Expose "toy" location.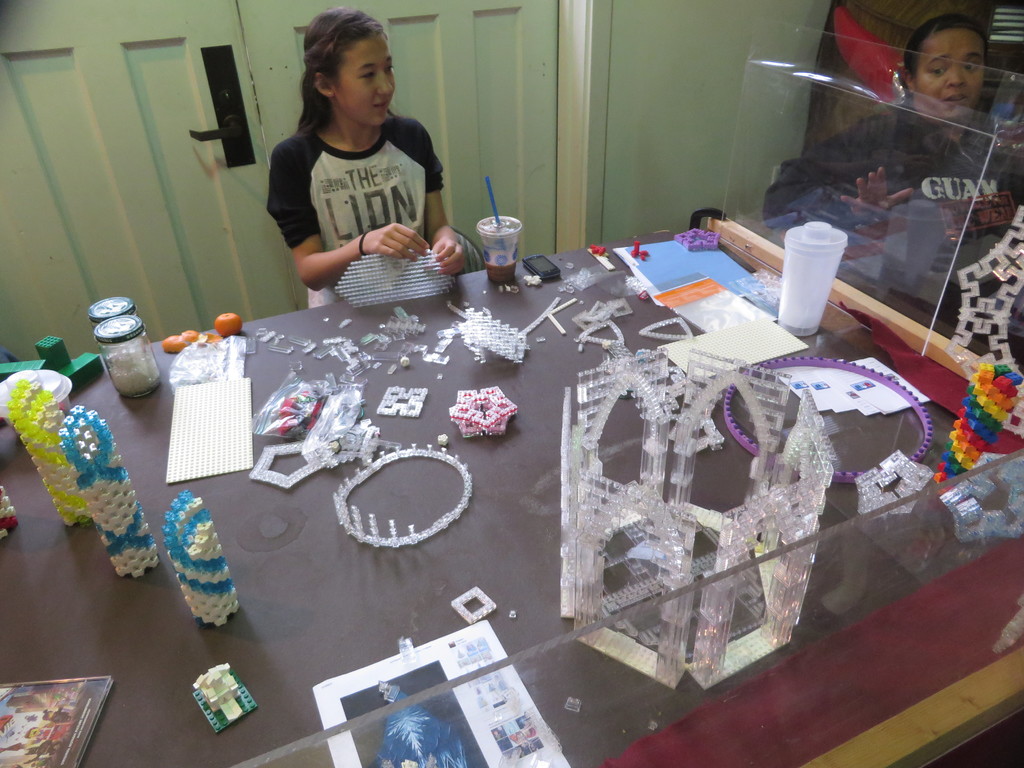
Exposed at pyautogui.locateOnScreen(54, 404, 163, 578).
